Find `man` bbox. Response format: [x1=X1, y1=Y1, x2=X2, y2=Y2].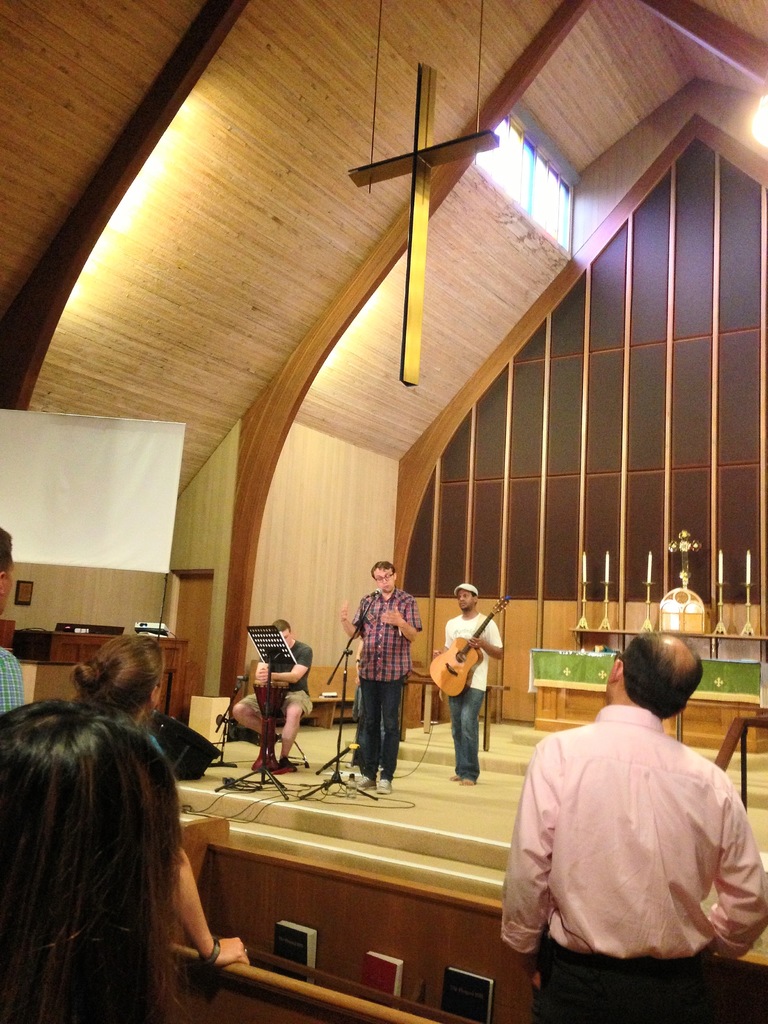
[x1=333, y1=560, x2=422, y2=796].
